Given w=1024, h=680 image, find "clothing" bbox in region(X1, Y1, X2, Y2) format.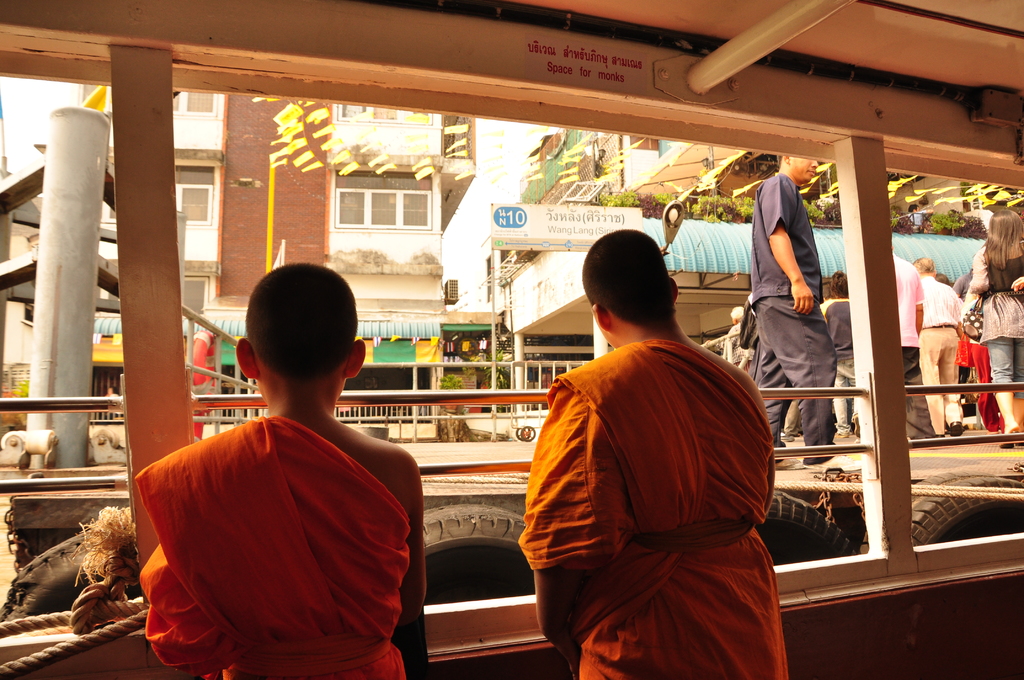
region(525, 334, 787, 679).
